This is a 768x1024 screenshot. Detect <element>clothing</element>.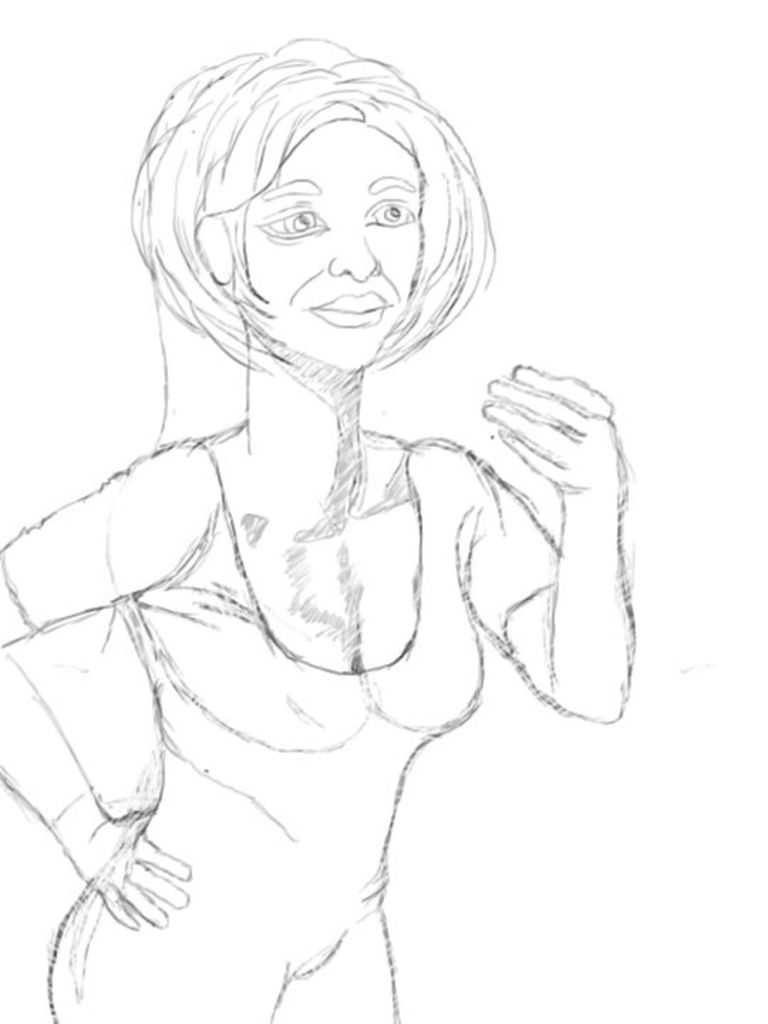
(0, 431, 560, 1023).
